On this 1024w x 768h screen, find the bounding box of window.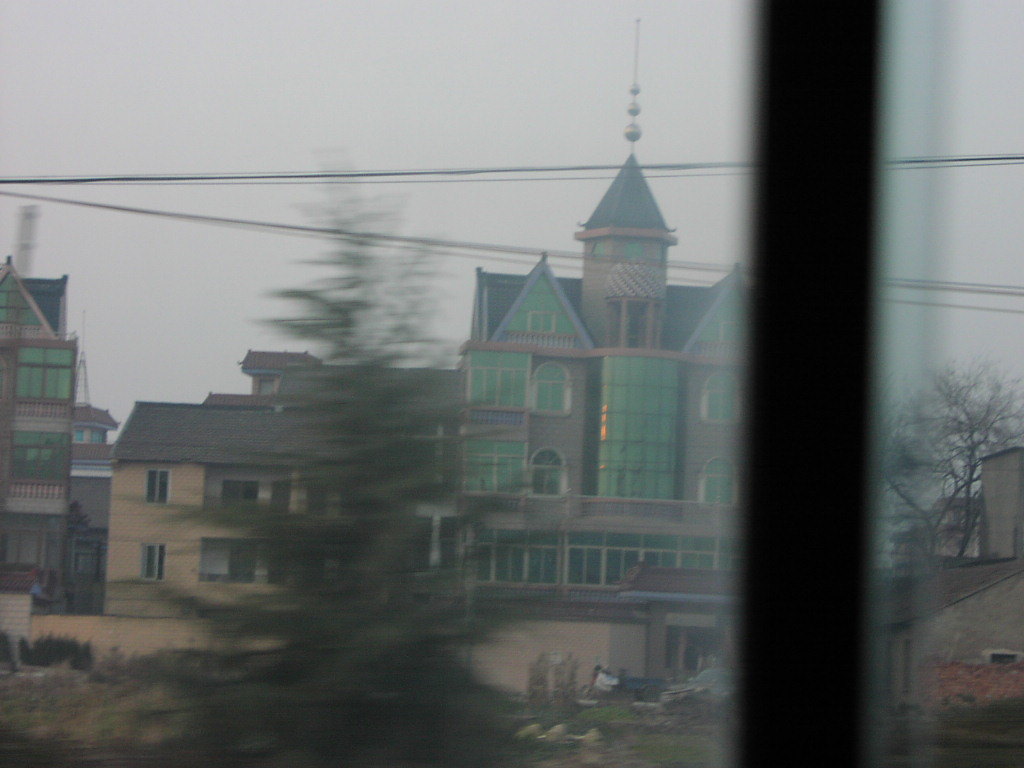
Bounding box: <box>0,0,1022,767</box>.
